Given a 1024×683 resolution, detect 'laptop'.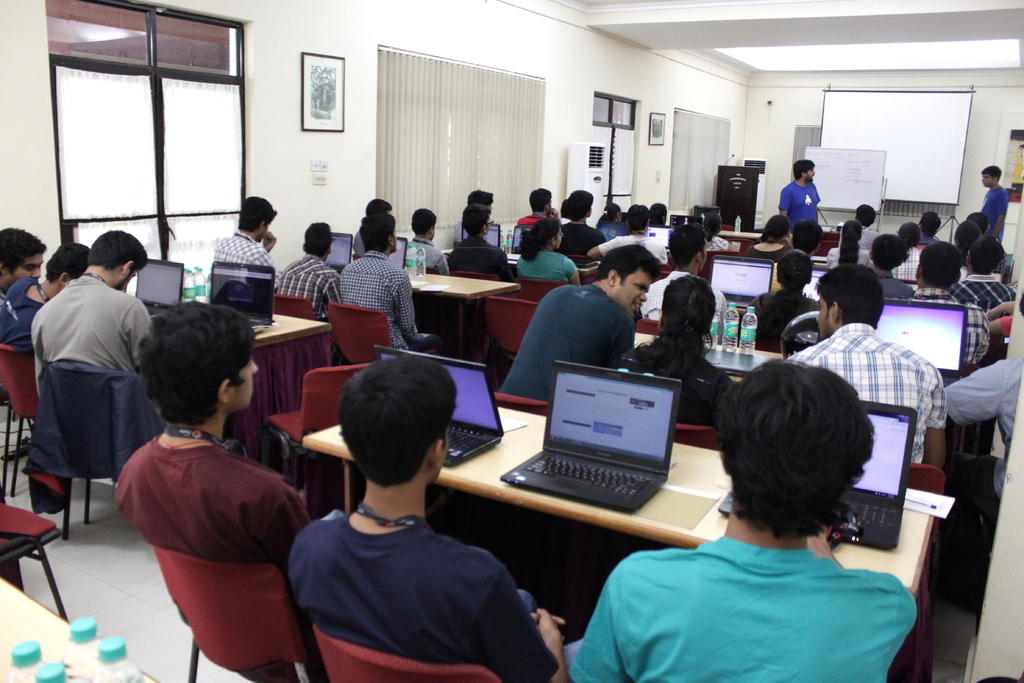
598, 219, 630, 242.
